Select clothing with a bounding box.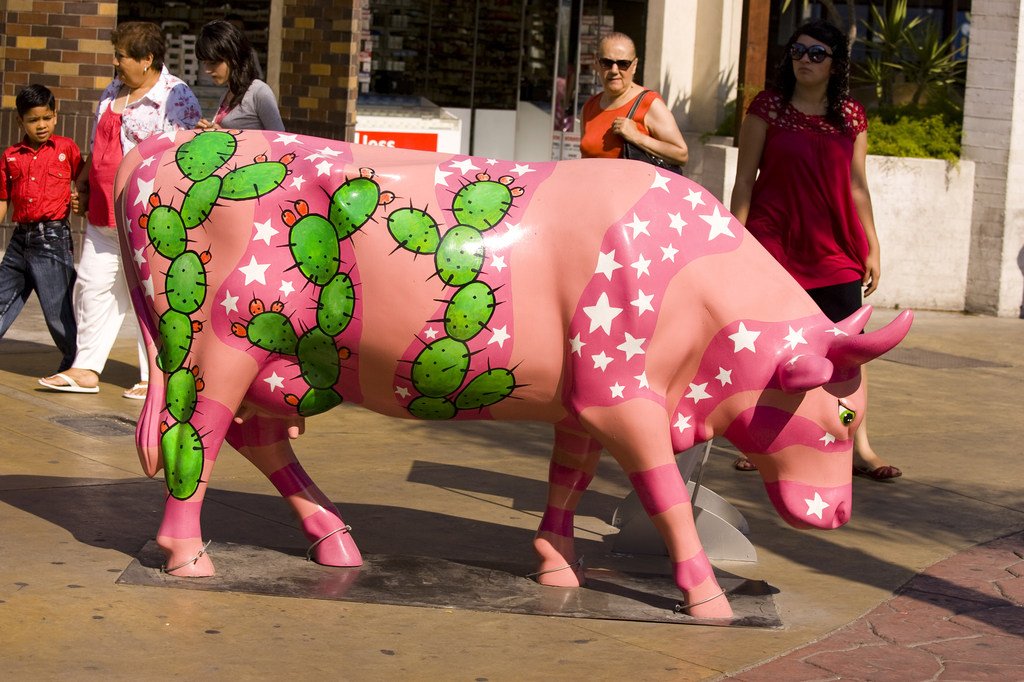
(192, 83, 293, 131).
